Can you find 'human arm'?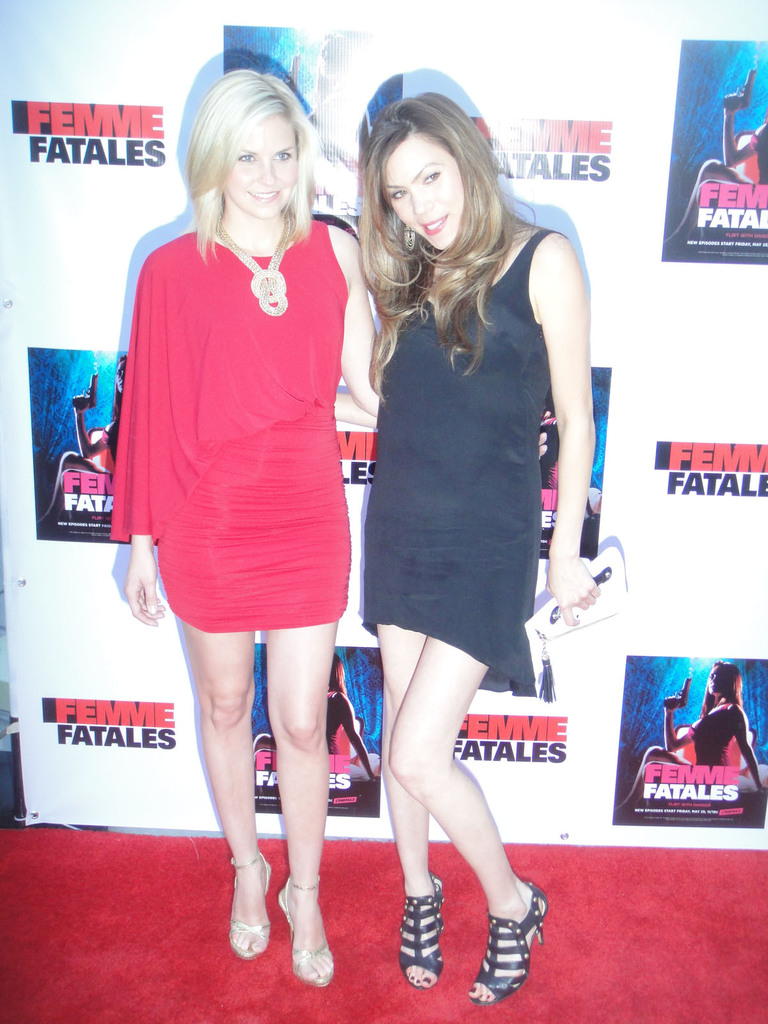
Yes, bounding box: BBox(336, 216, 380, 415).
